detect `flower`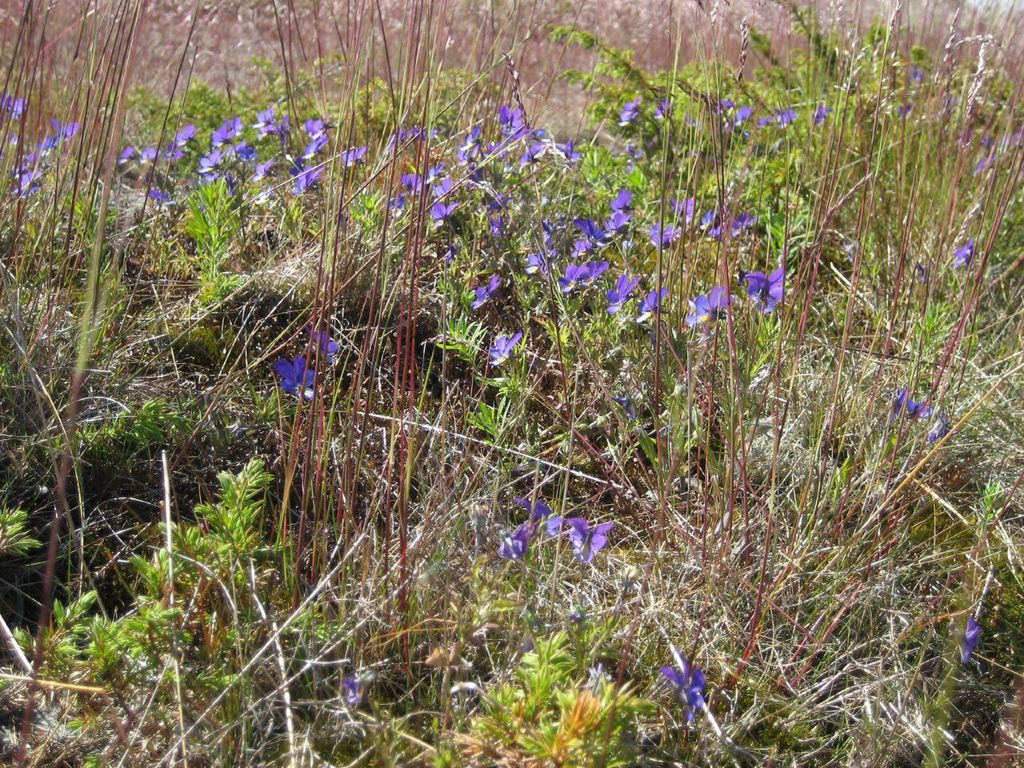
(688, 288, 741, 334)
